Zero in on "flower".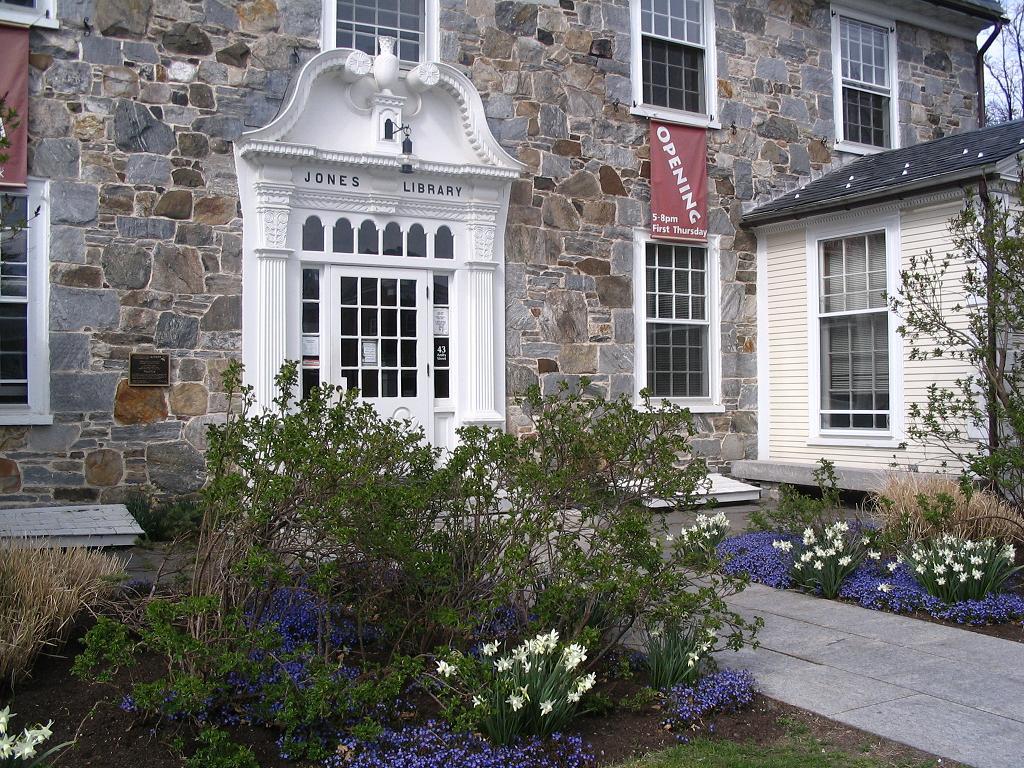
Zeroed in: BBox(496, 656, 513, 678).
